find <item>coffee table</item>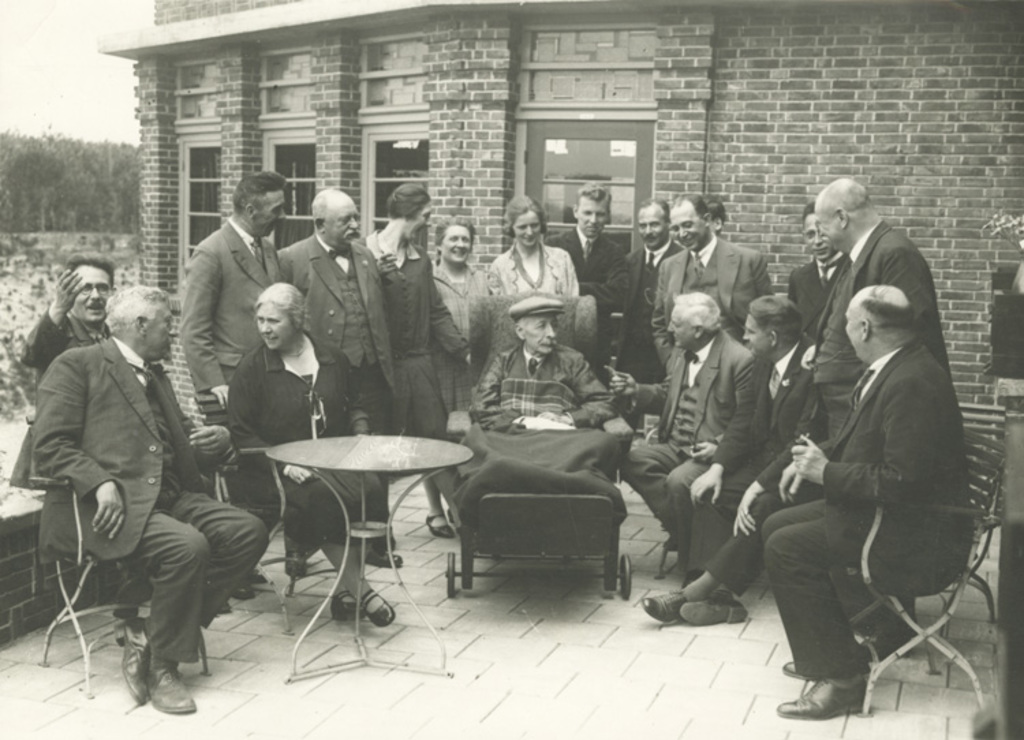
Rect(262, 431, 468, 683)
